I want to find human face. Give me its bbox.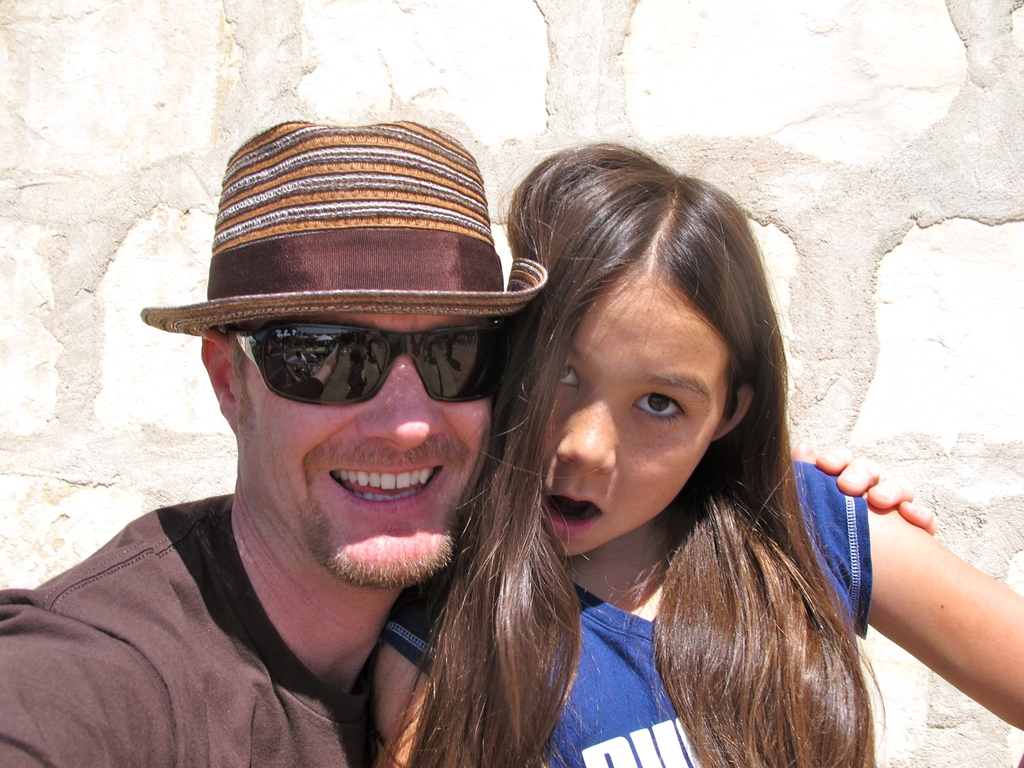
x1=536, y1=274, x2=728, y2=556.
